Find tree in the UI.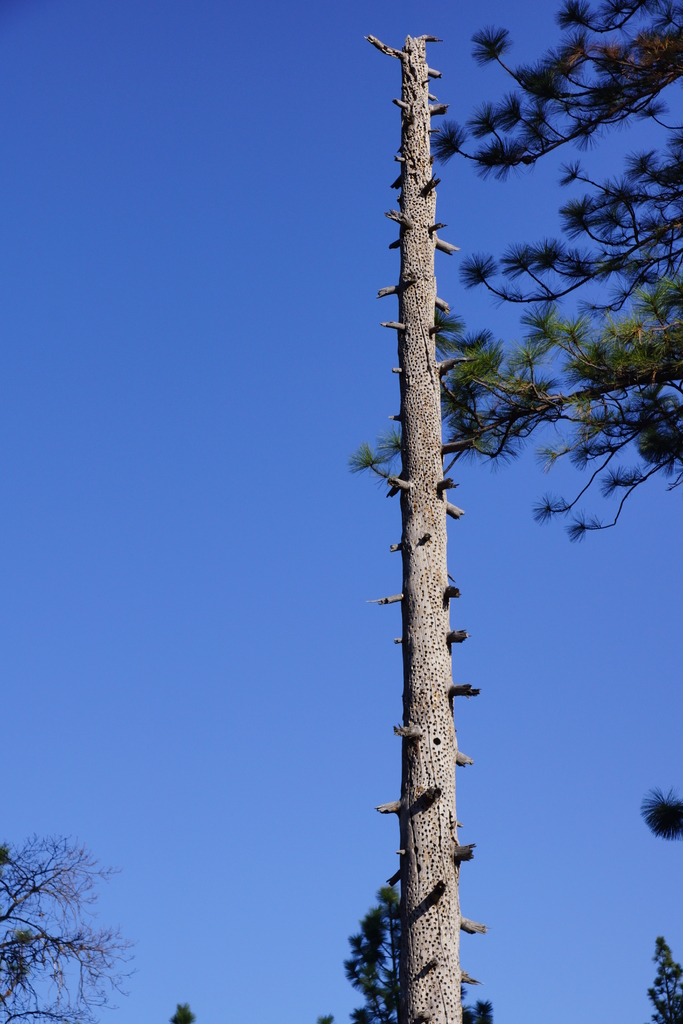
UI element at (0,828,133,1023).
